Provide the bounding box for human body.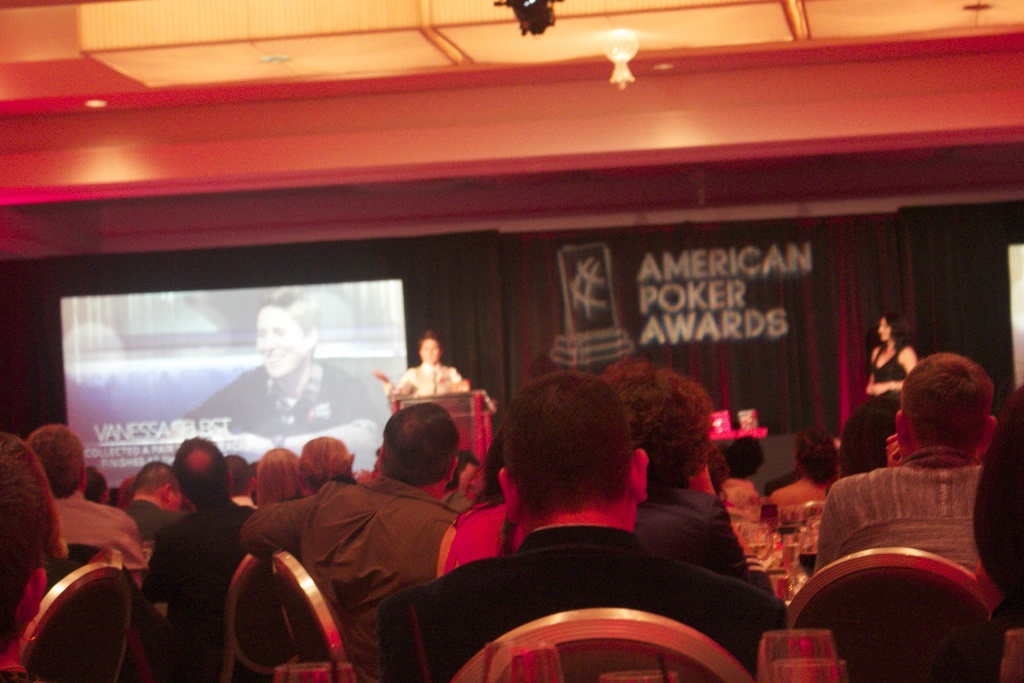
region(246, 470, 467, 682).
